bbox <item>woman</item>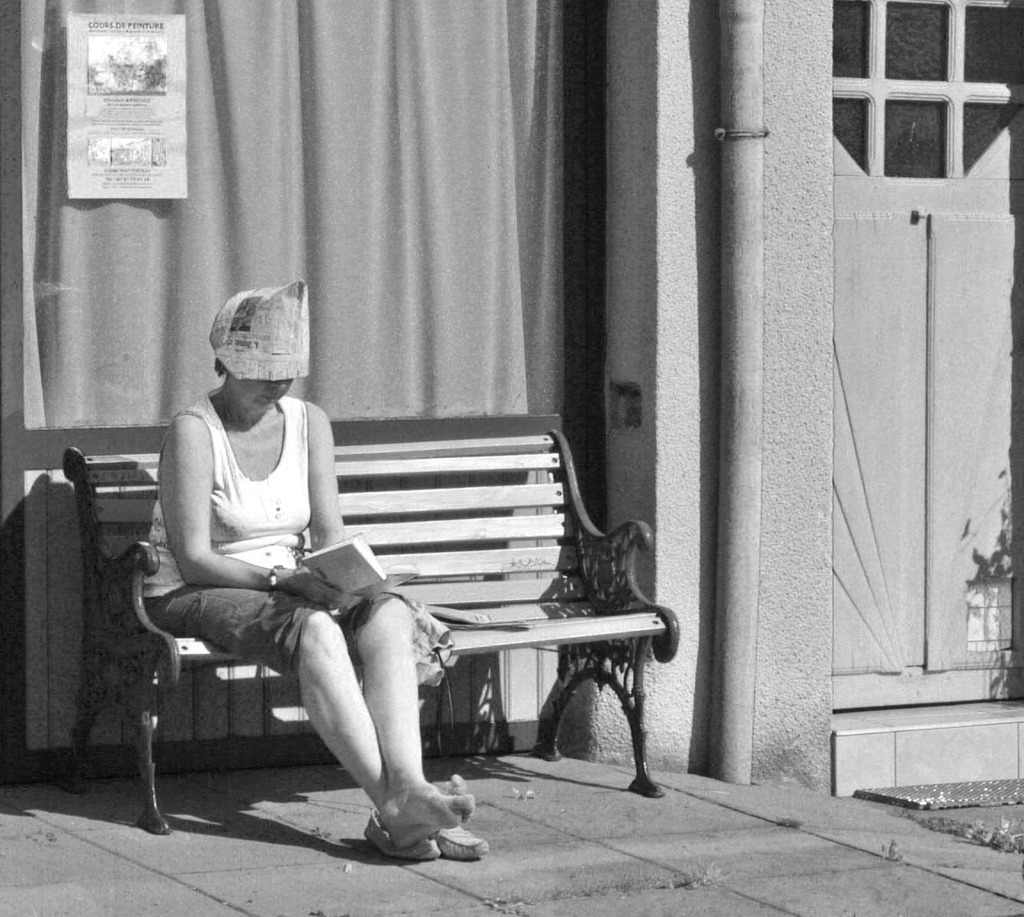
{"x1": 158, "y1": 278, "x2": 488, "y2": 850}
